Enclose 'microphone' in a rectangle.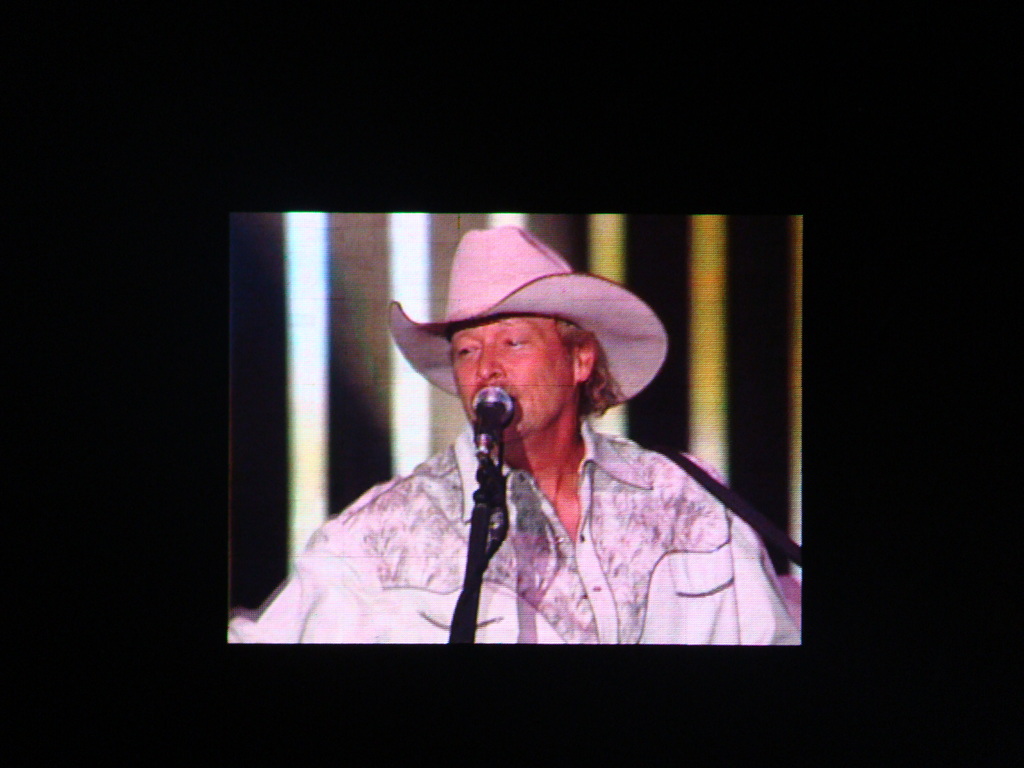
detection(464, 381, 513, 451).
